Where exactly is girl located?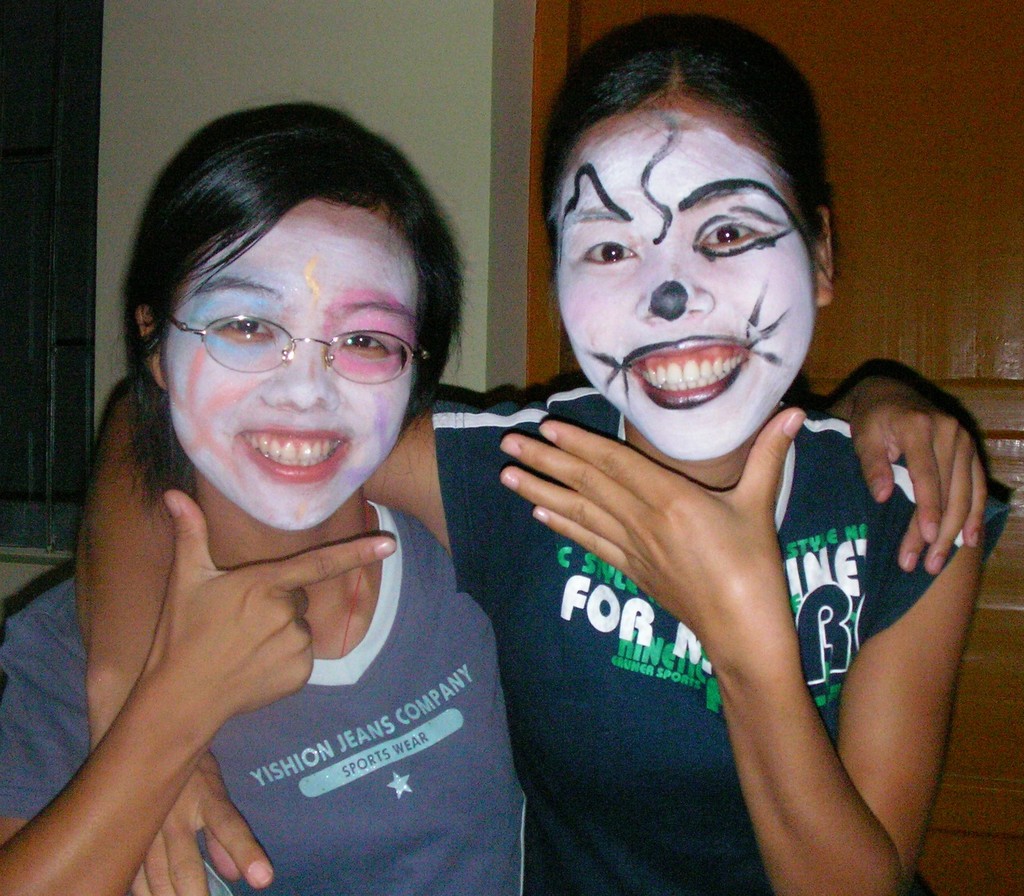
Its bounding box is {"left": 84, "top": 9, "right": 1016, "bottom": 895}.
